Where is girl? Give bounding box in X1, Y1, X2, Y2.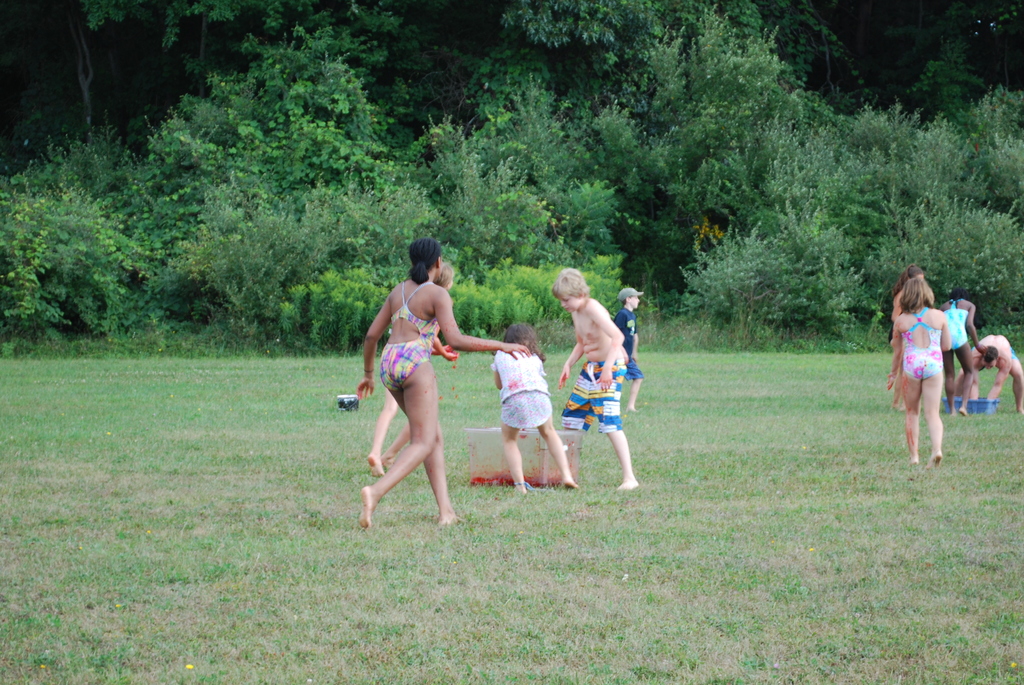
886, 260, 929, 405.
